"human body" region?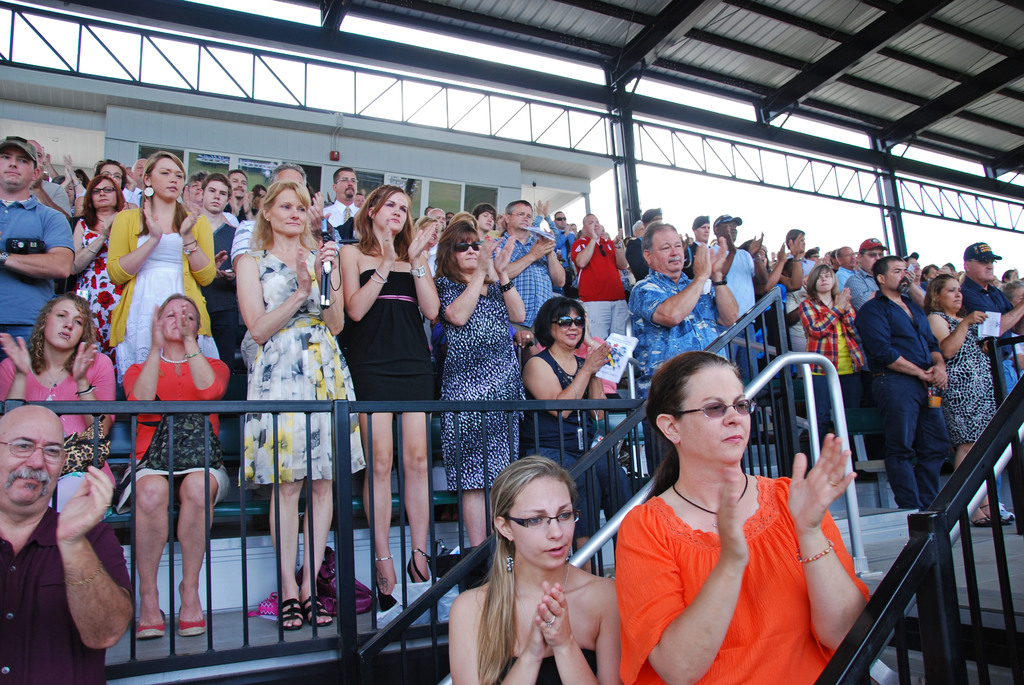
locate(801, 248, 819, 264)
